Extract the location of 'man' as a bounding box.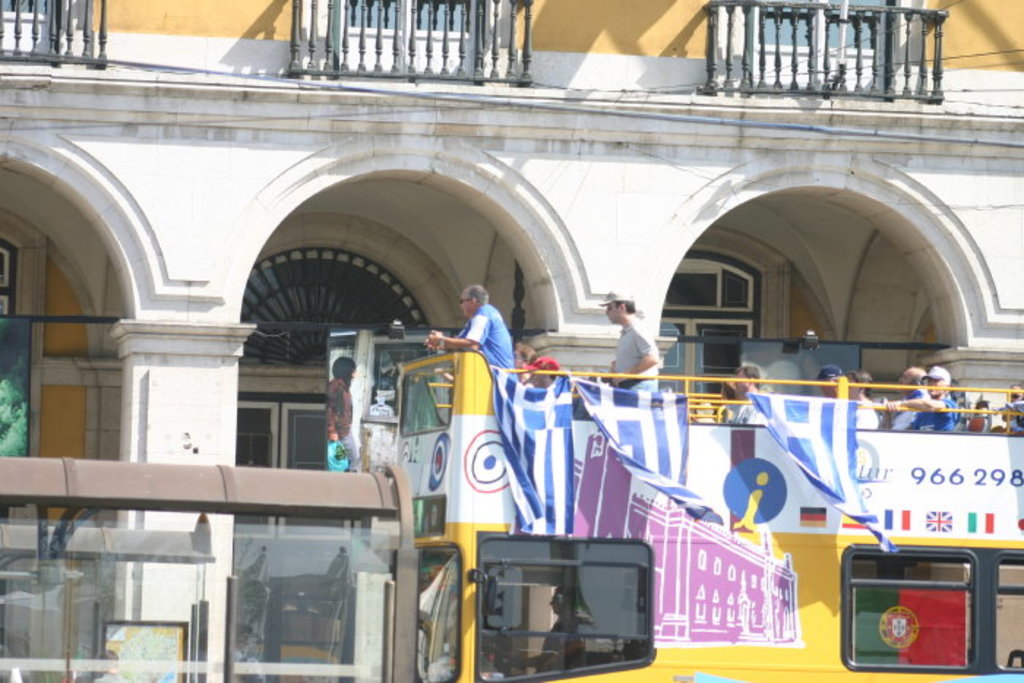
crop(598, 287, 660, 395).
